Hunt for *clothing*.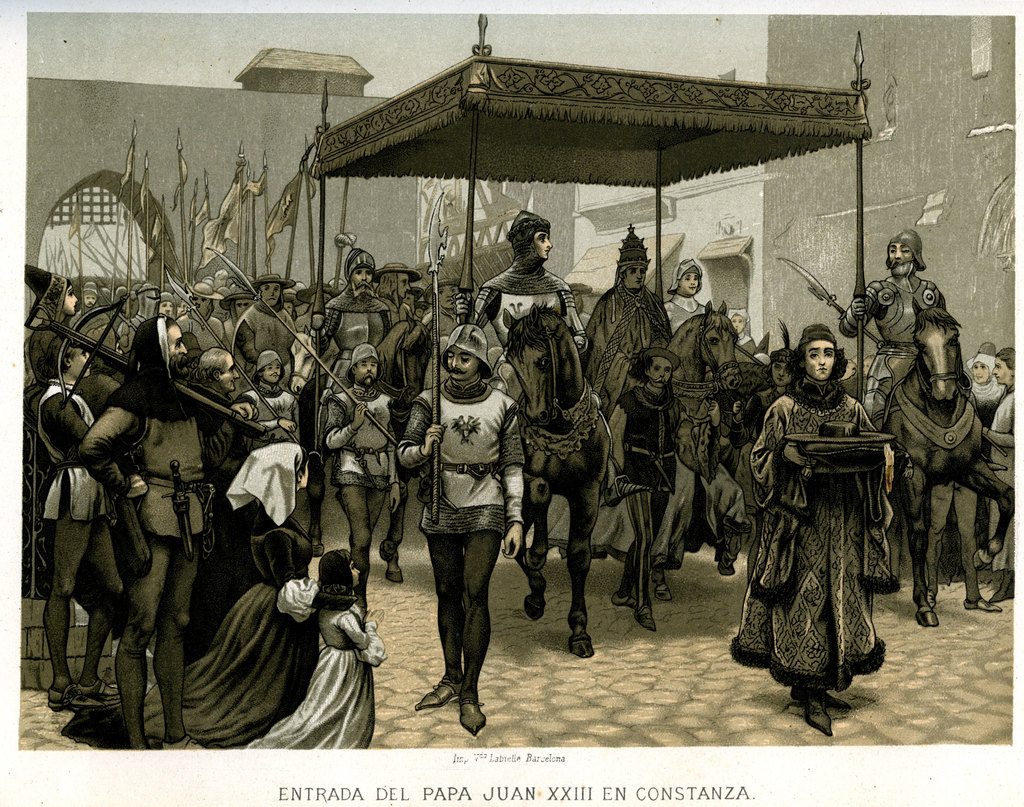
Hunted down at bbox(323, 384, 397, 590).
